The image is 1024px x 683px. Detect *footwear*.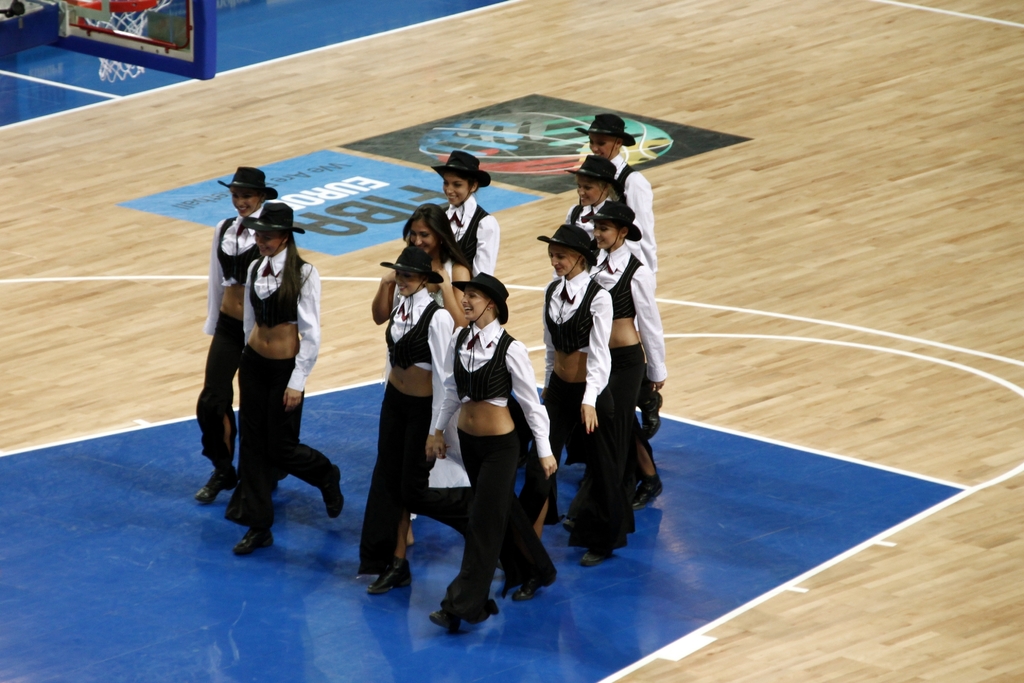
Detection: [323, 465, 346, 522].
